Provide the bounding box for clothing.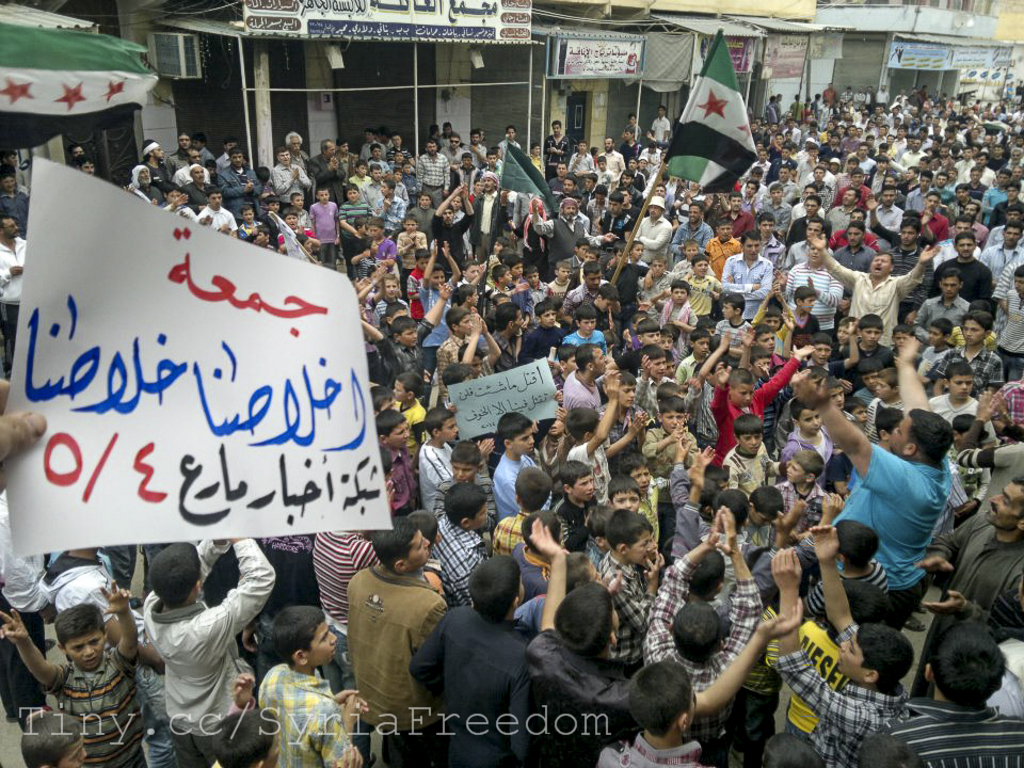
bbox(455, 167, 477, 193).
